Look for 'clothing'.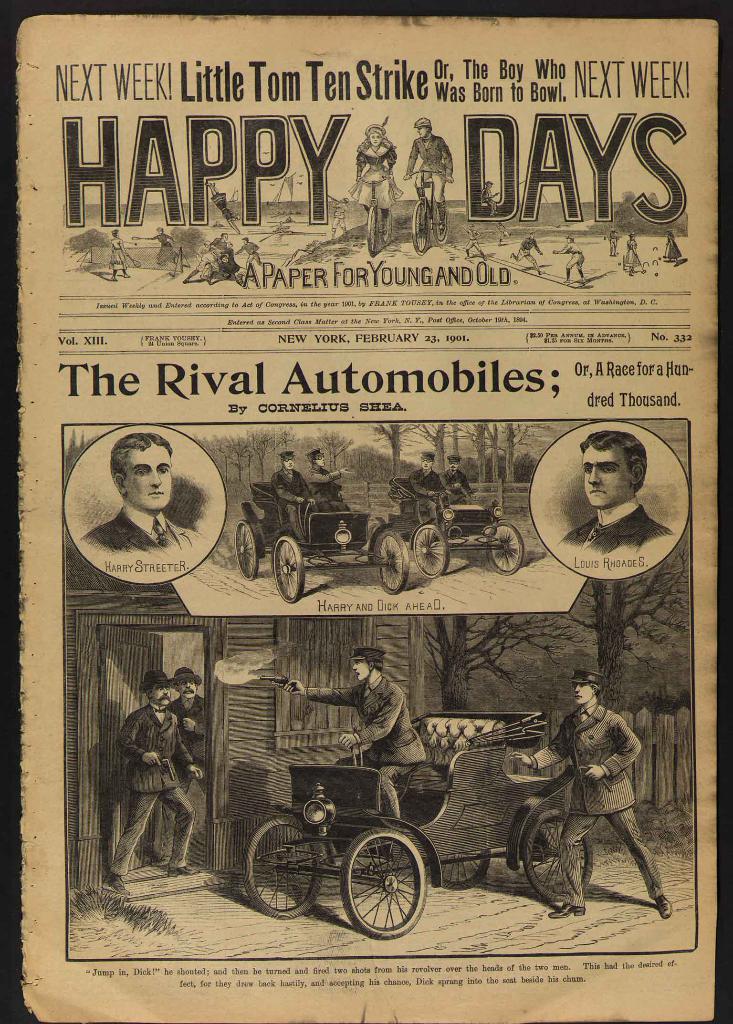
Found: box(270, 467, 319, 543).
